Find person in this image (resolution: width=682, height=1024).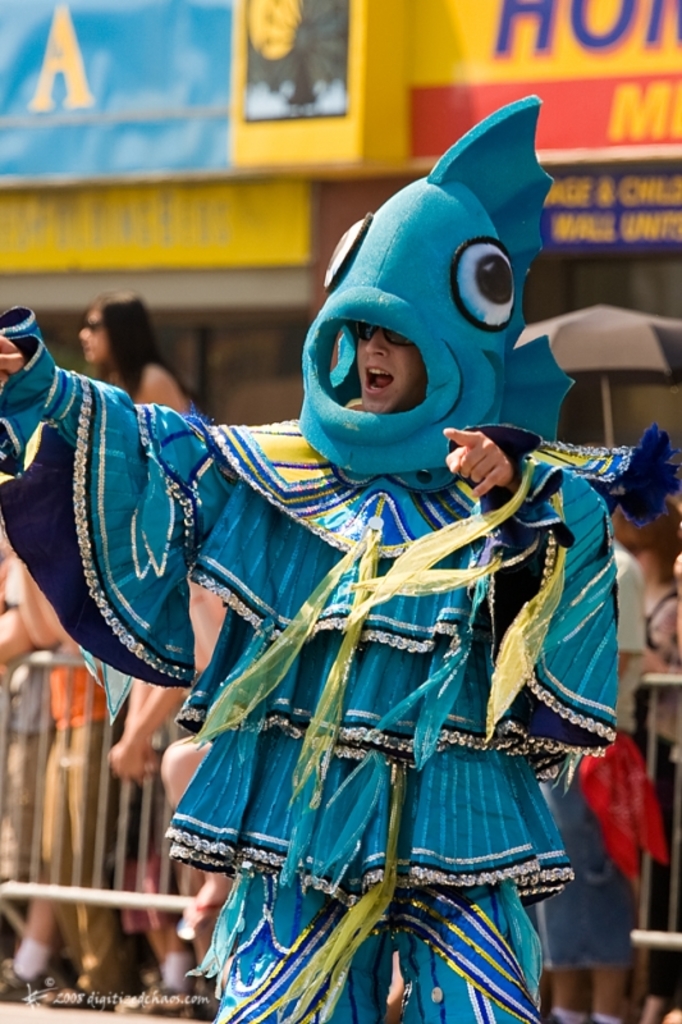
{"left": 69, "top": 294, "right": 212, "bottom": 429}.
